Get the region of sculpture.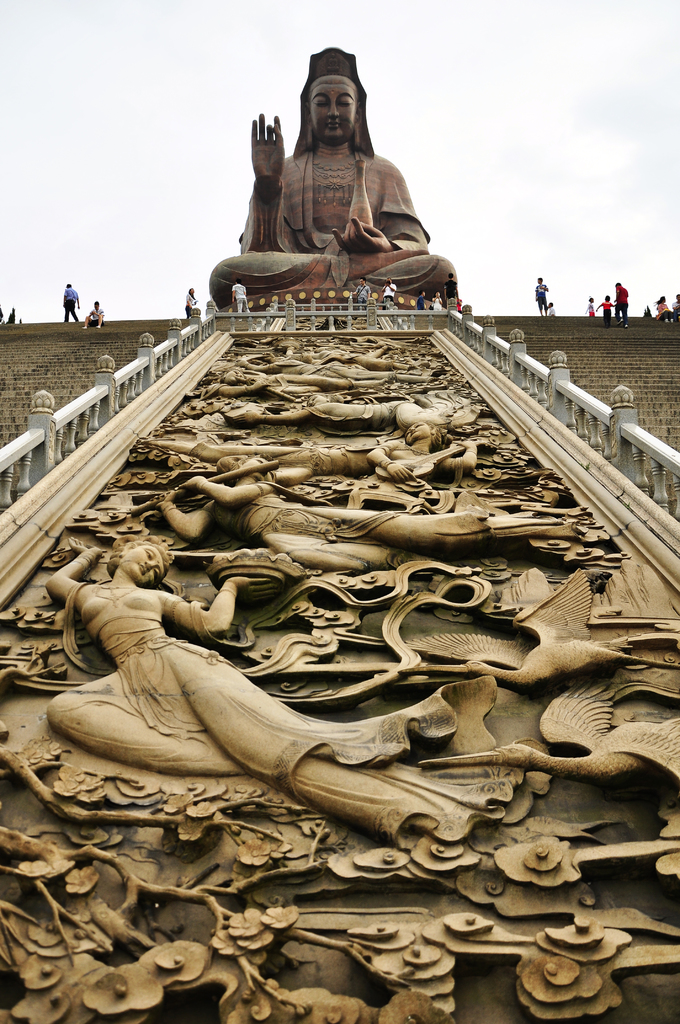
(394, 673, 676, 810).
